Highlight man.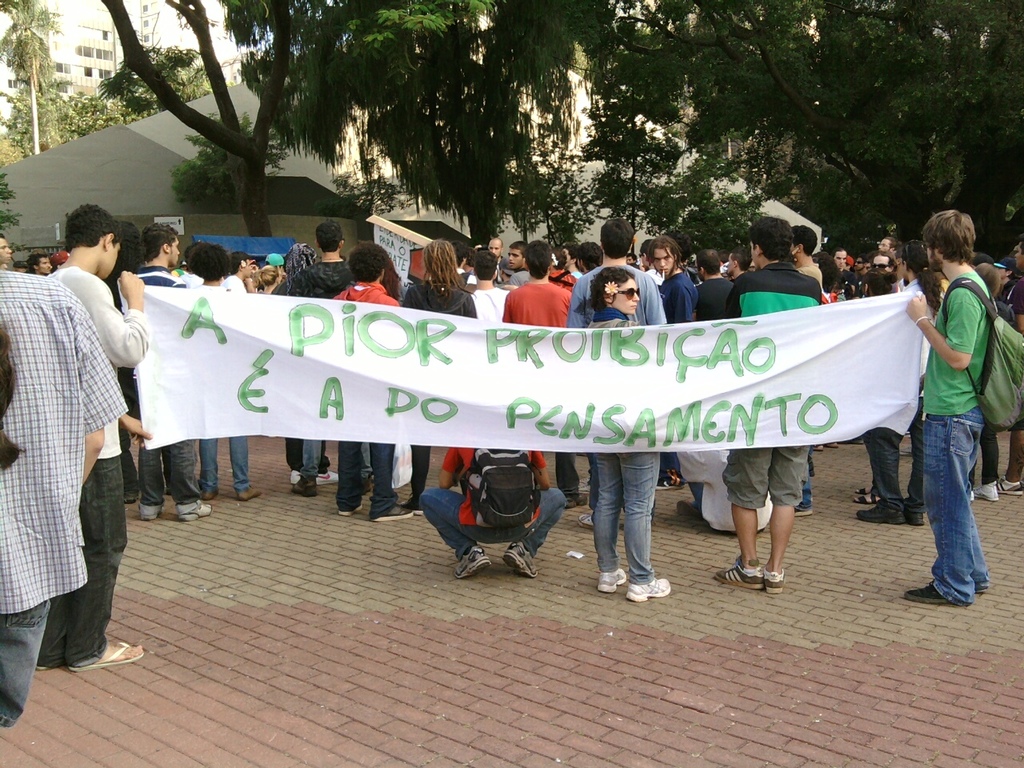
Highlighted region: 487,235,502,255.
